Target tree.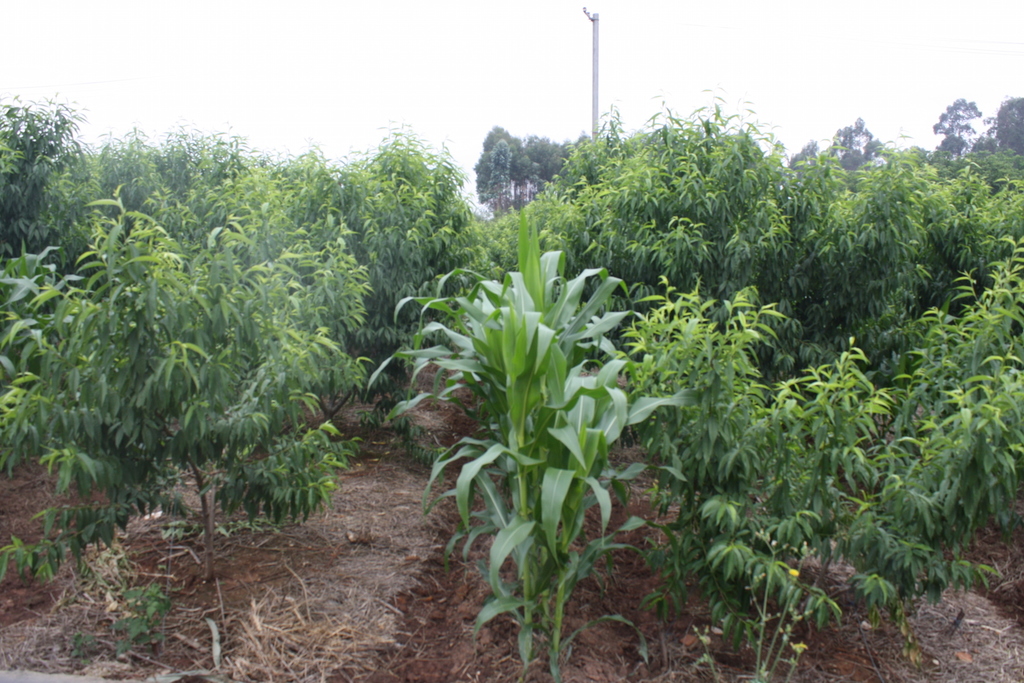
Target region: [958, 140, 1023, 288].
